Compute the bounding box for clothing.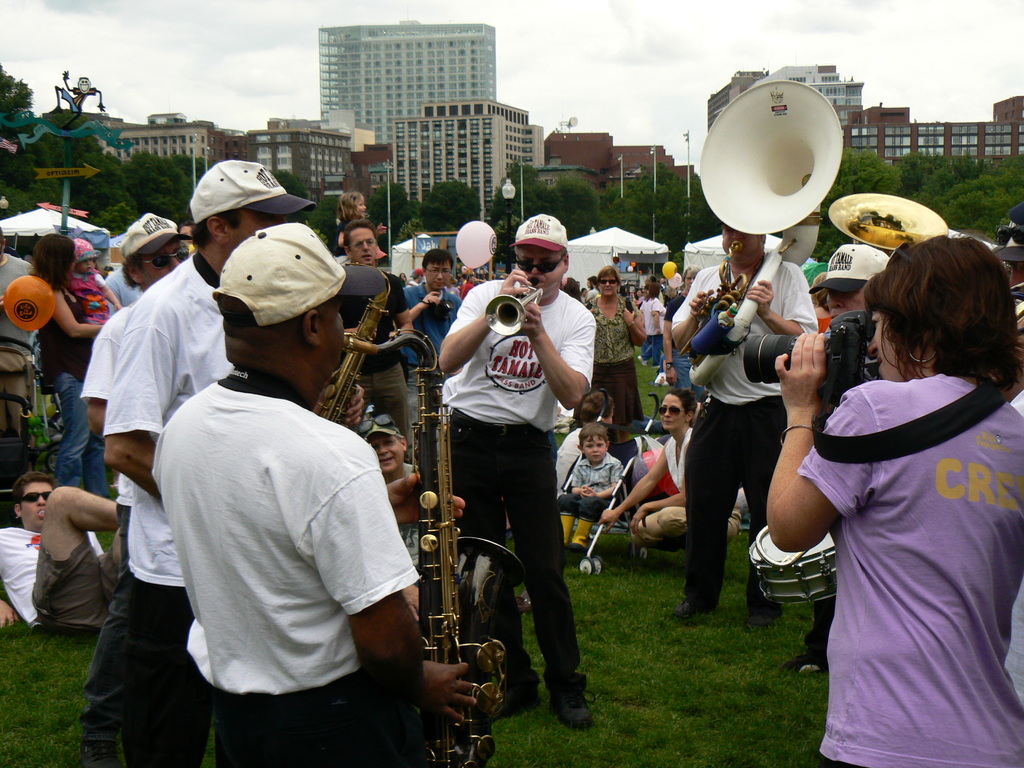
x1=0 y1=528 x2=120 y2=635.
